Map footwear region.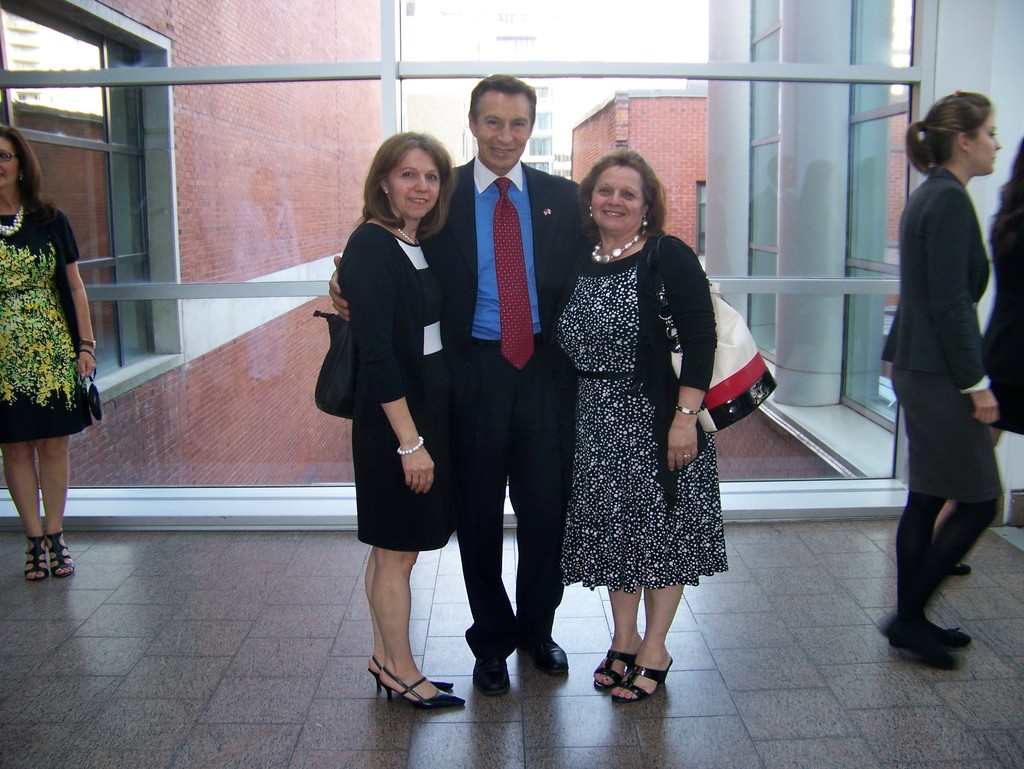
Mapped to select_region(26, 534, 51, 579).
